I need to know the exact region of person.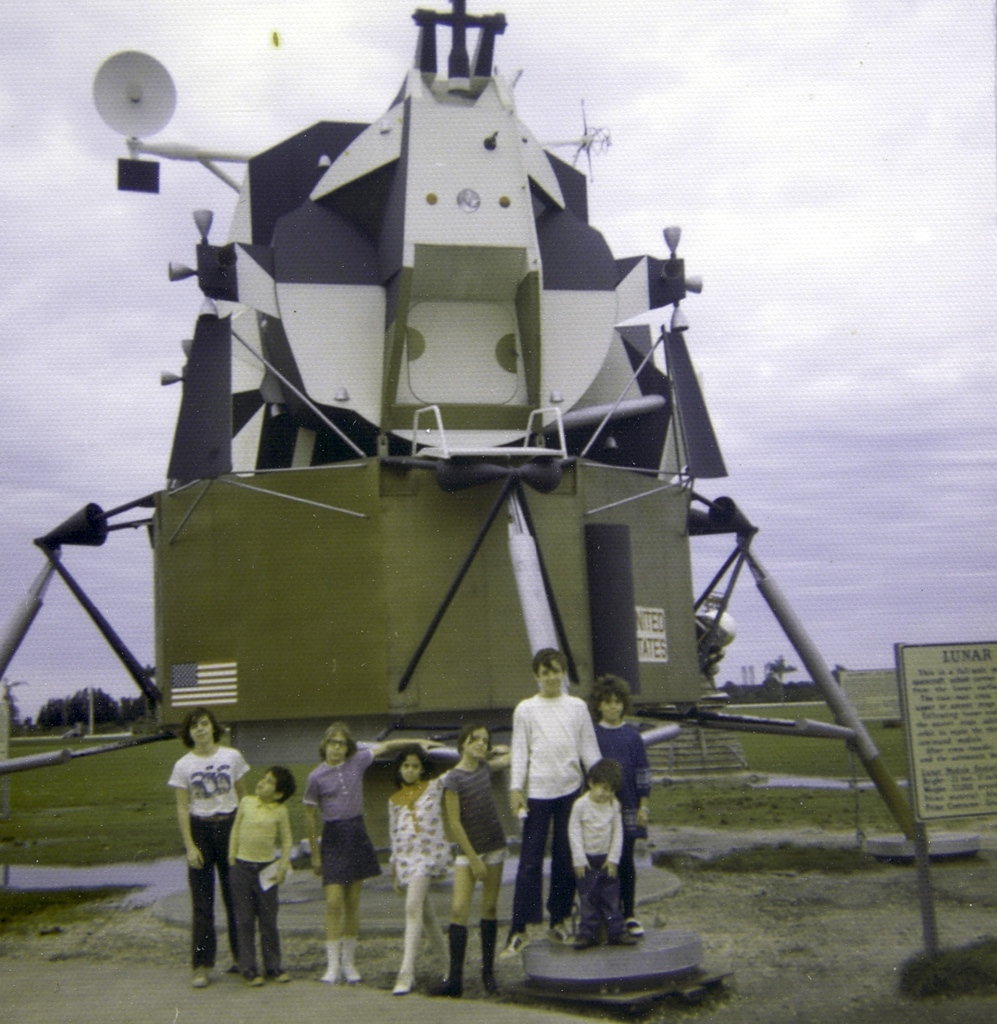
Region: [568, 757, 624, 948].
